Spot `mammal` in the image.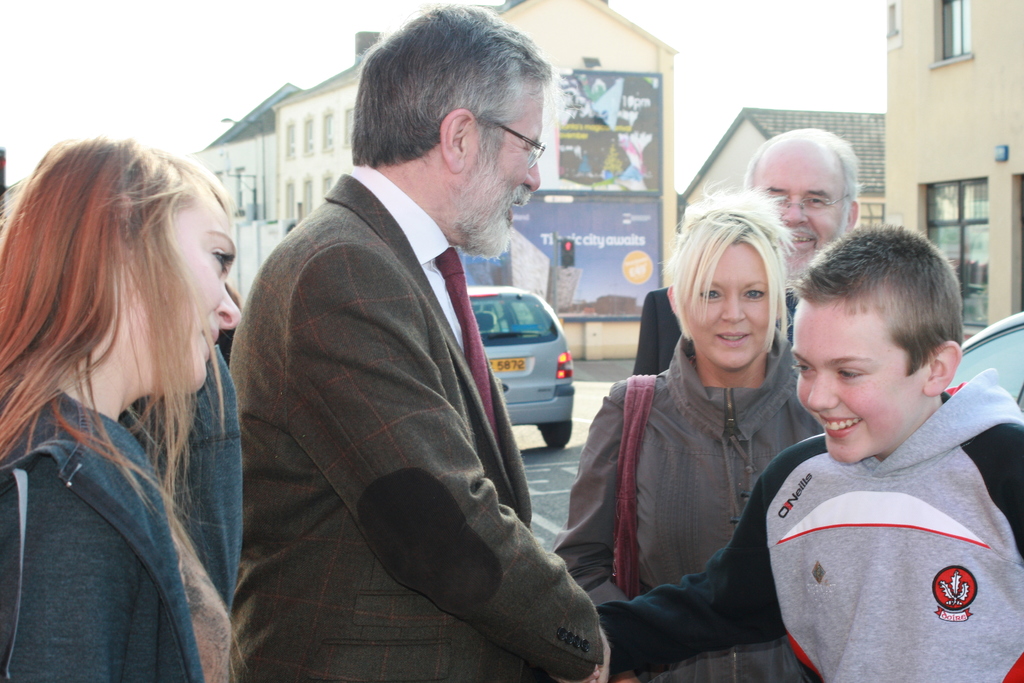
`mammal` found at BBox(636, 125, 864, 372).
